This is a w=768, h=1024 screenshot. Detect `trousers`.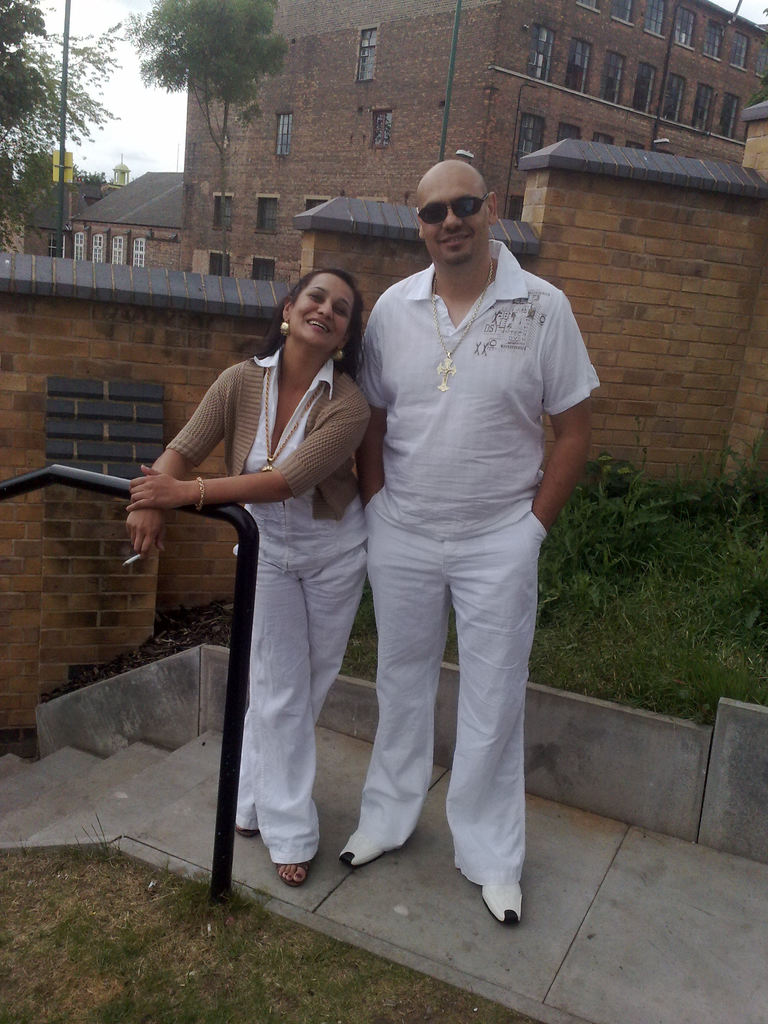
region(233, 540, 369, 865).
